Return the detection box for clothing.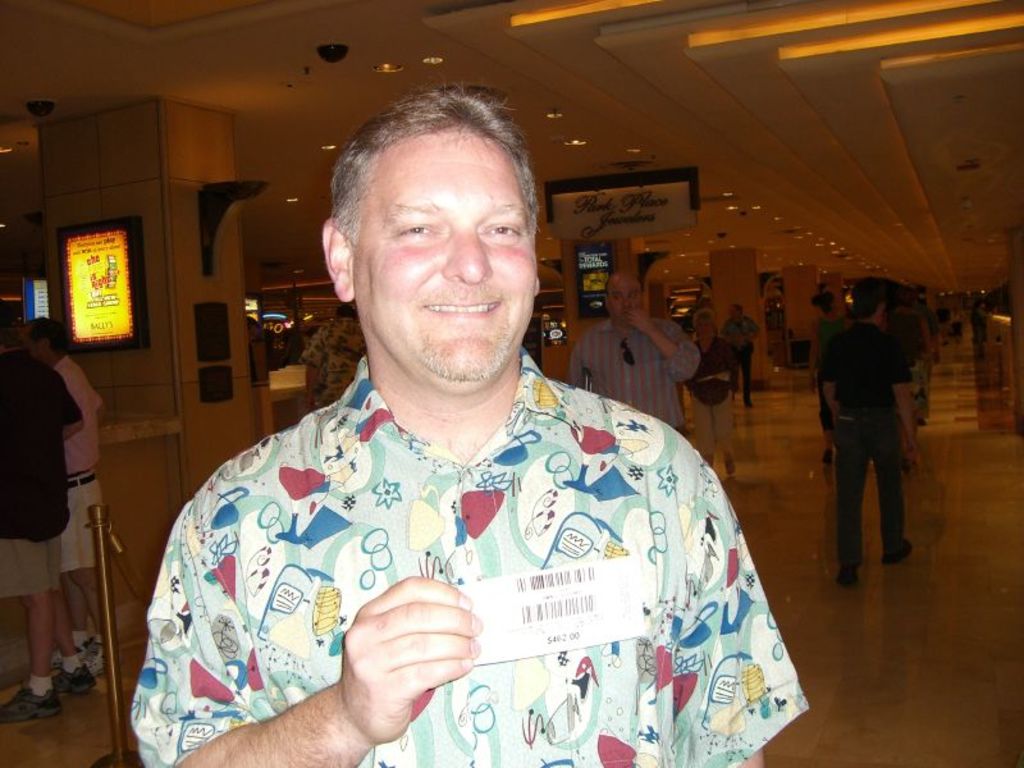
[684,333,737,454].
